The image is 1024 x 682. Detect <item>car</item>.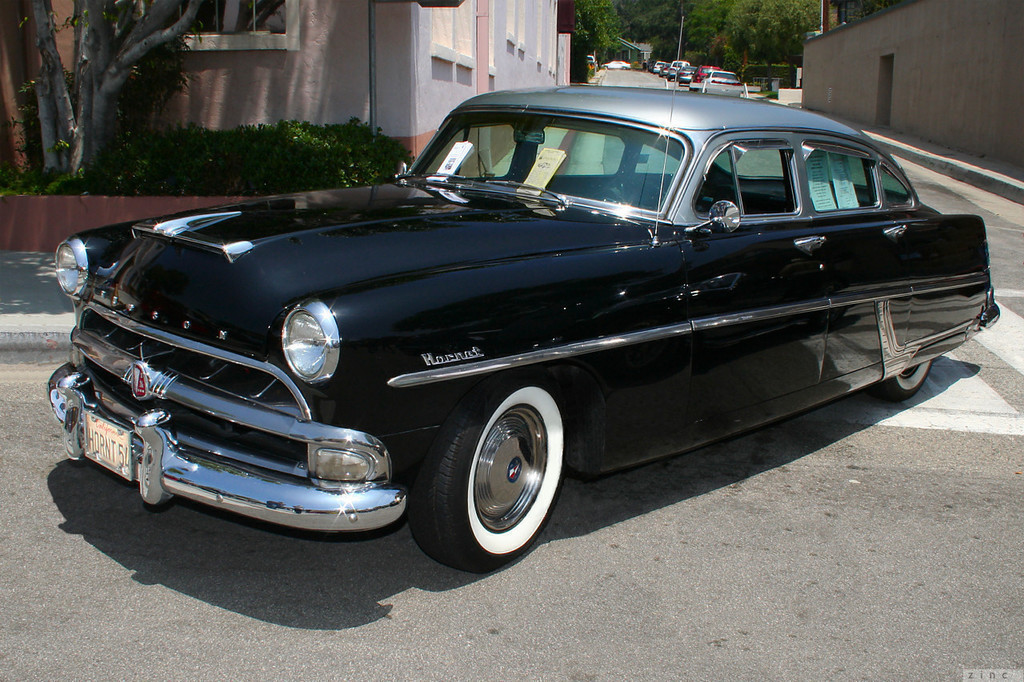
Detection: locate(665, 59, 690, 82).
